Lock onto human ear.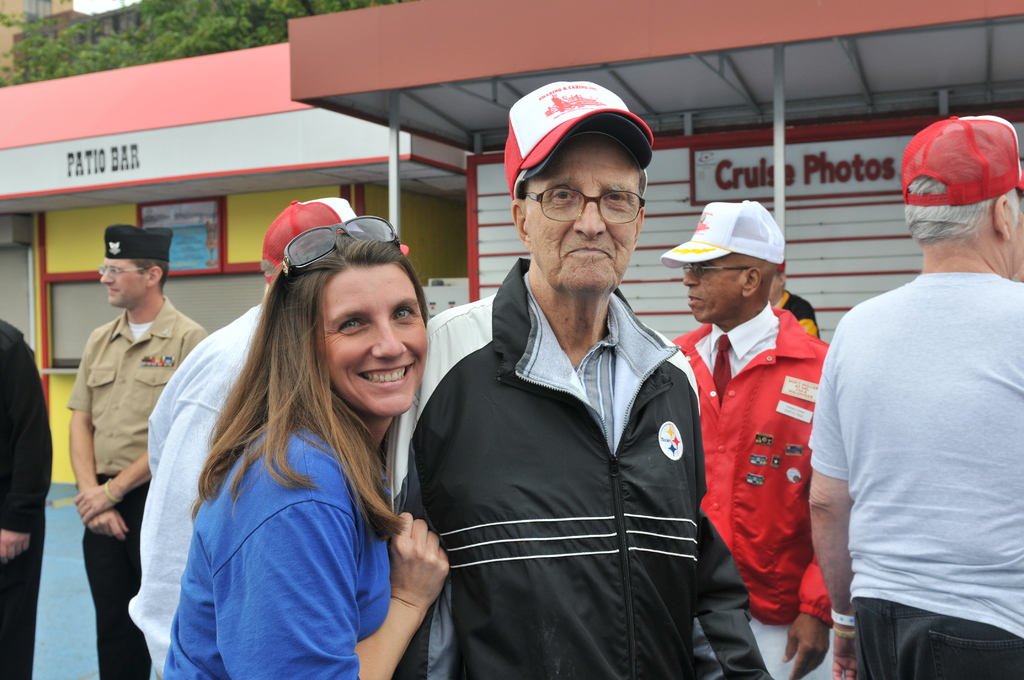
Locked: 998 195 1008 236.
